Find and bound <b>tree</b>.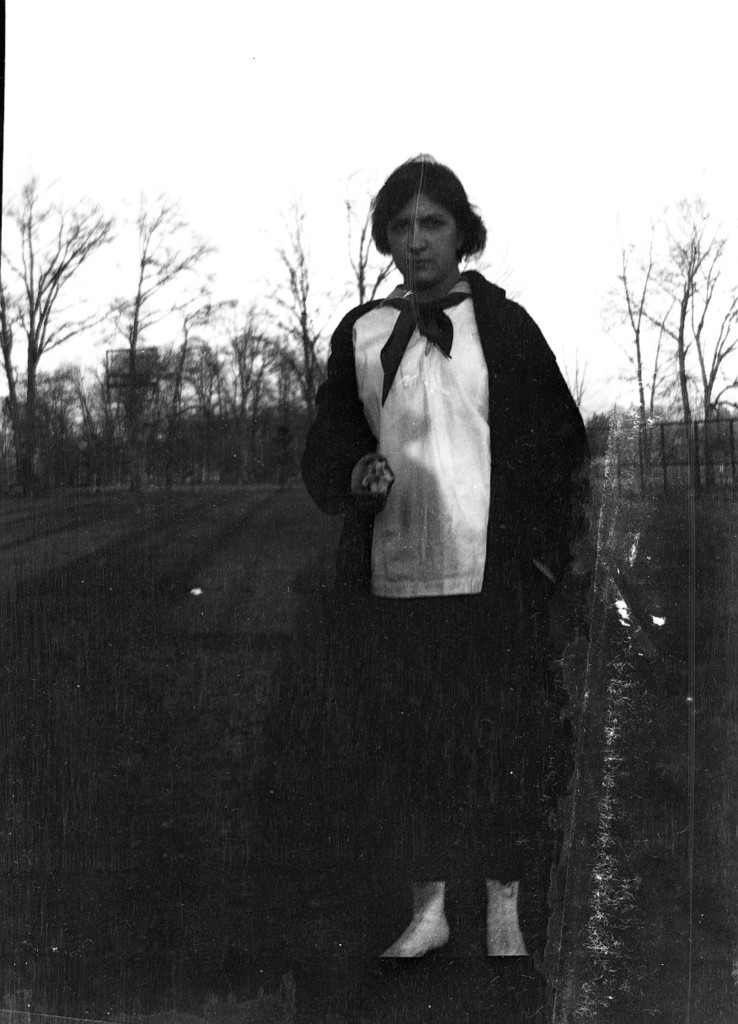
Bound: box=[326, 173, 391, 300].
